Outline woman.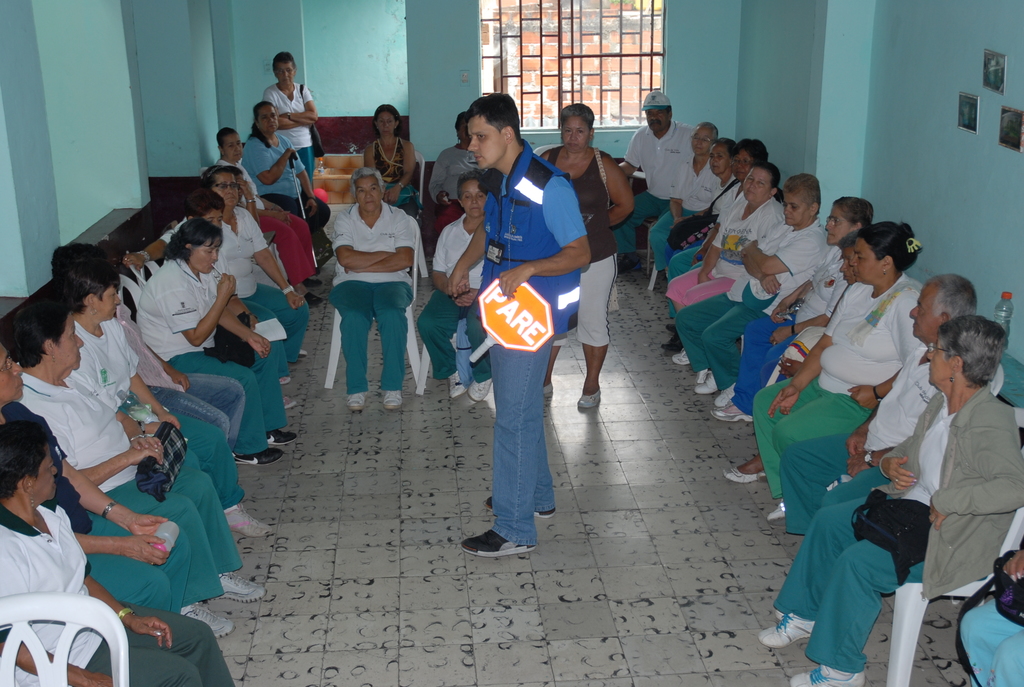
Outline: l=0, t=419, r=235, b=686.
